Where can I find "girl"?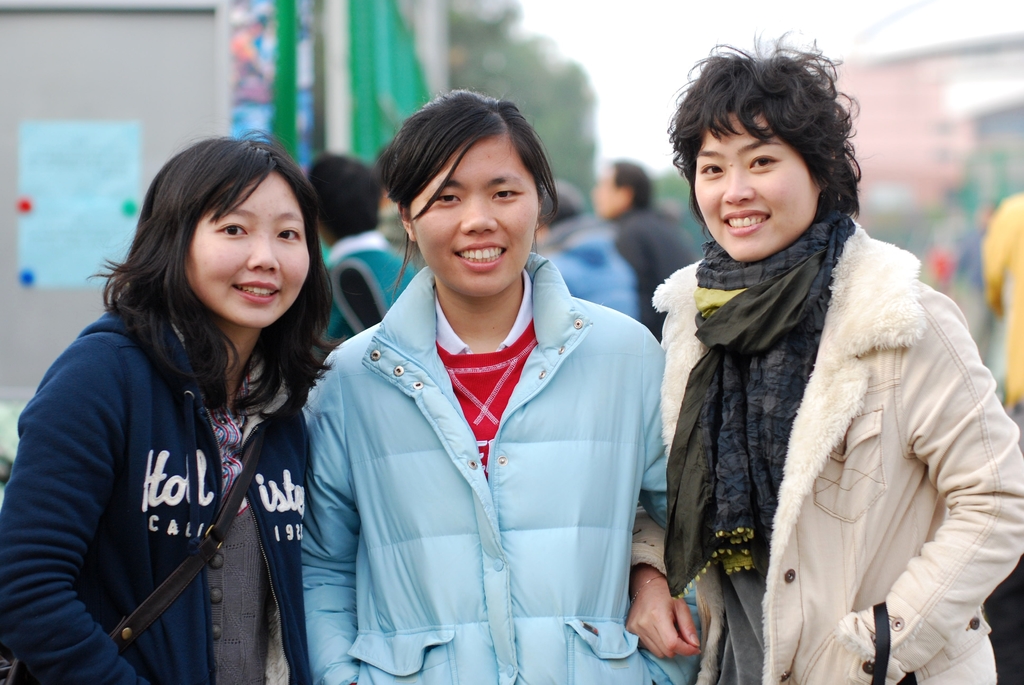
You can find it at 0:130:349:684.
